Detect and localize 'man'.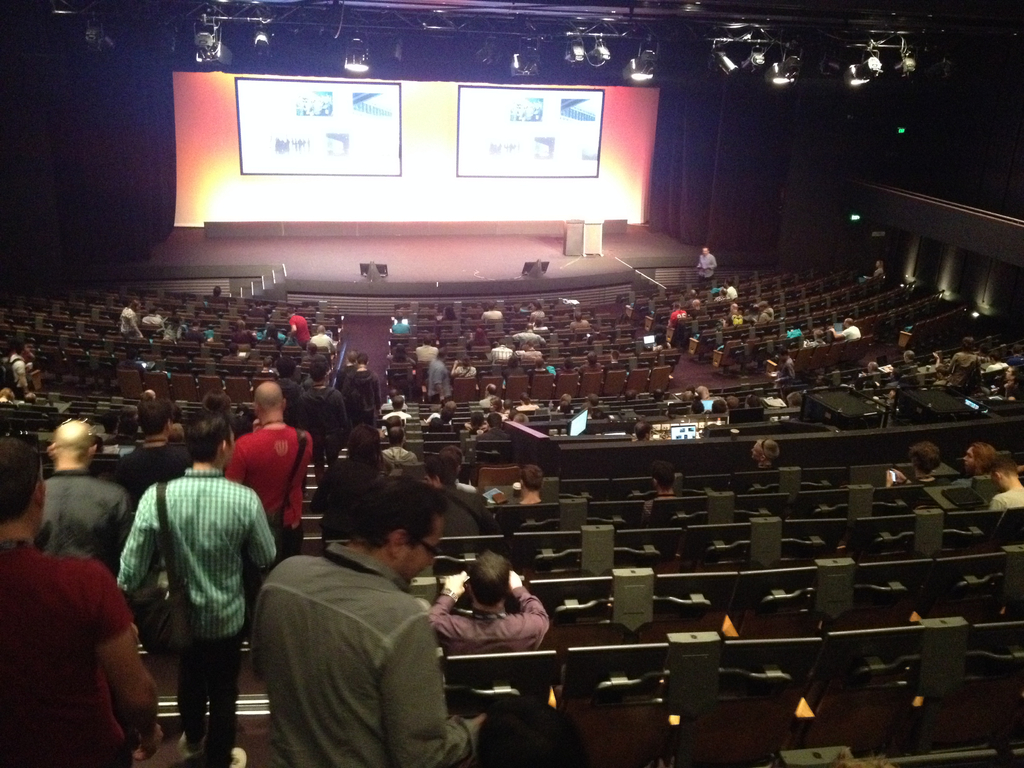
Localized at (477, 383, 501, 406).
